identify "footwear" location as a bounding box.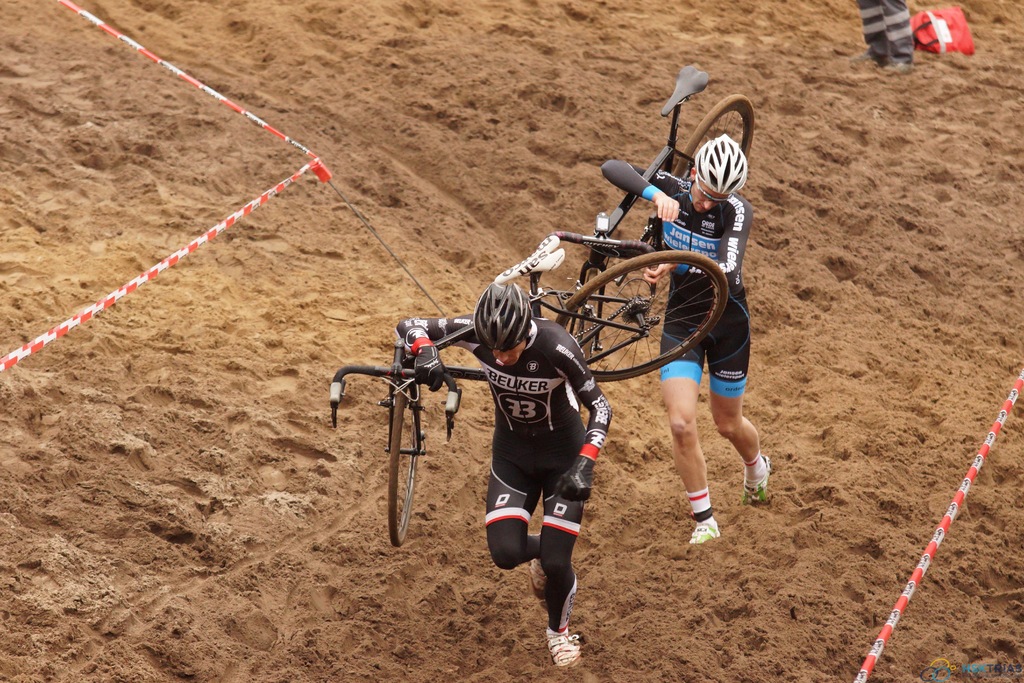
select_region(687, 518, 719, 544).
